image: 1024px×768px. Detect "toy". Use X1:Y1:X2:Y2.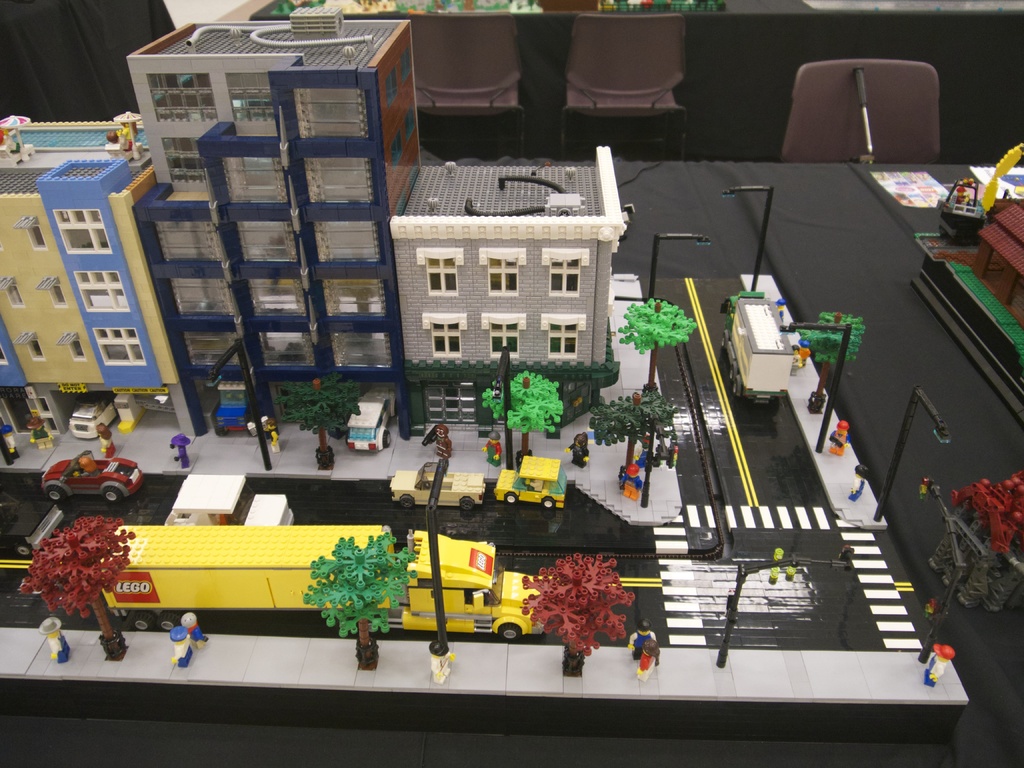
477:429:505:467.
